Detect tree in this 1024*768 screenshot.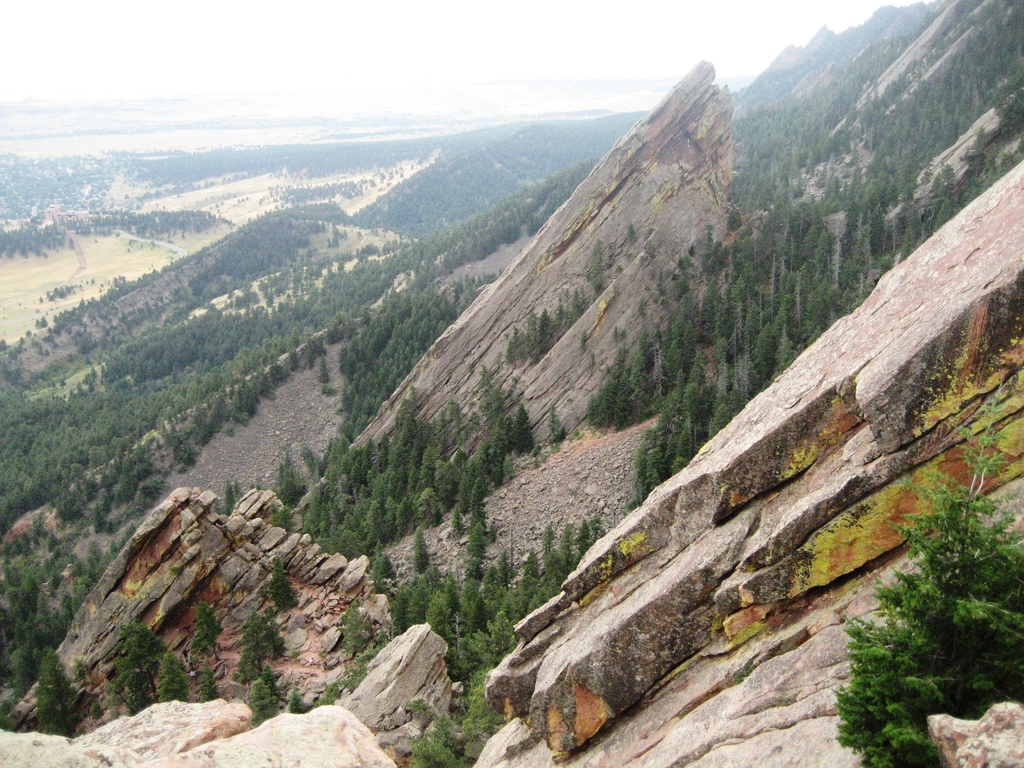
Detection: 161, 653, 193, 702.
